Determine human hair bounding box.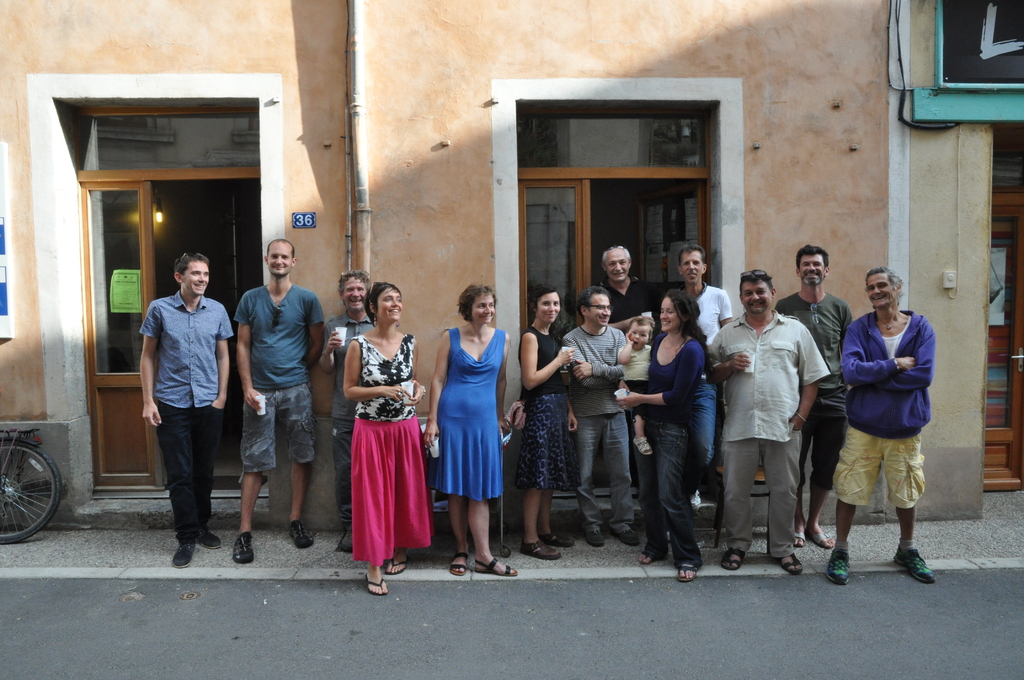
Determined: 650,288,716,376.
